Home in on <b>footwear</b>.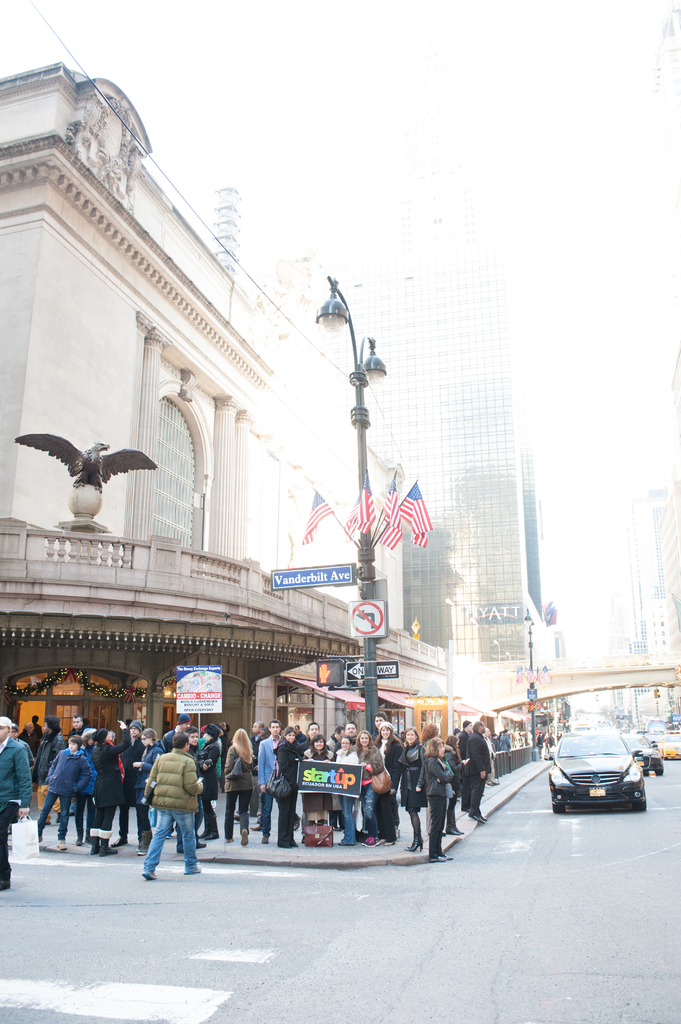
Homed in at detection(113, 828, 129, 849).
